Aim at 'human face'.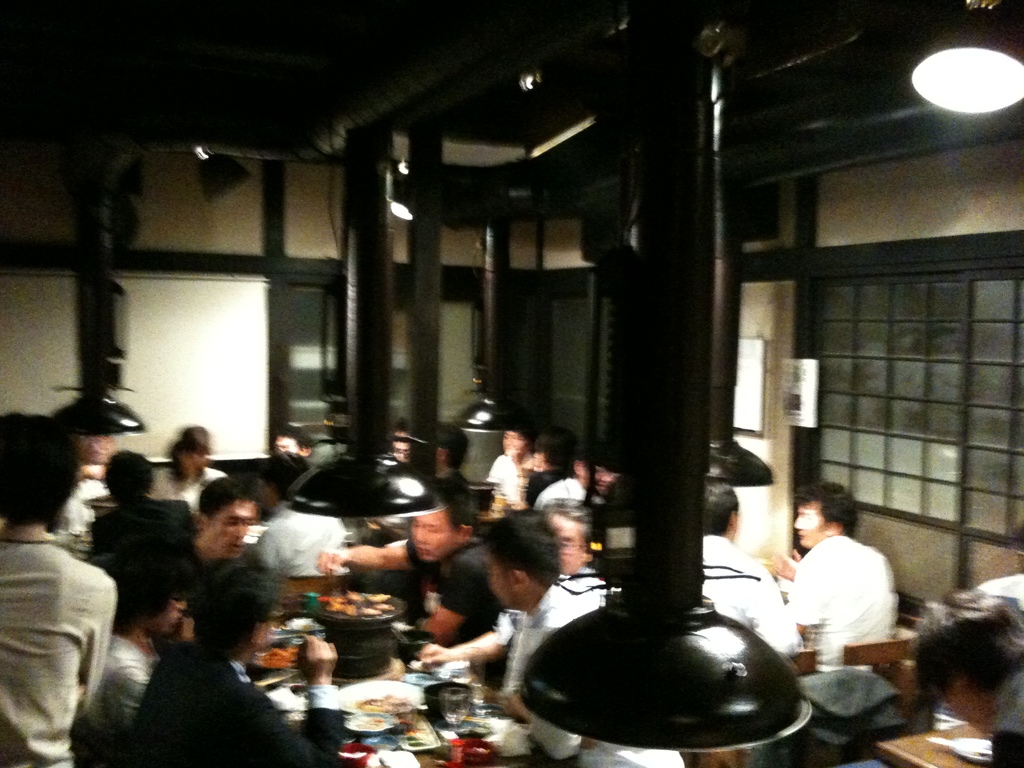
Aimed at bbox=(794, 500, 830, 550).
